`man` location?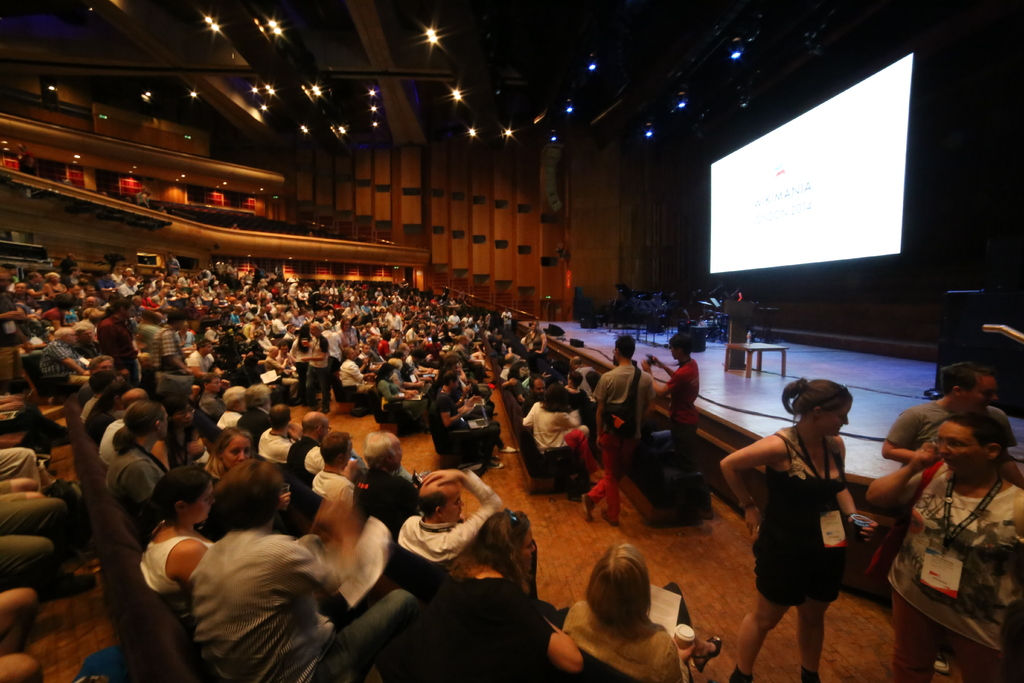
(left=93, top=297, right=135, bottom=383)
